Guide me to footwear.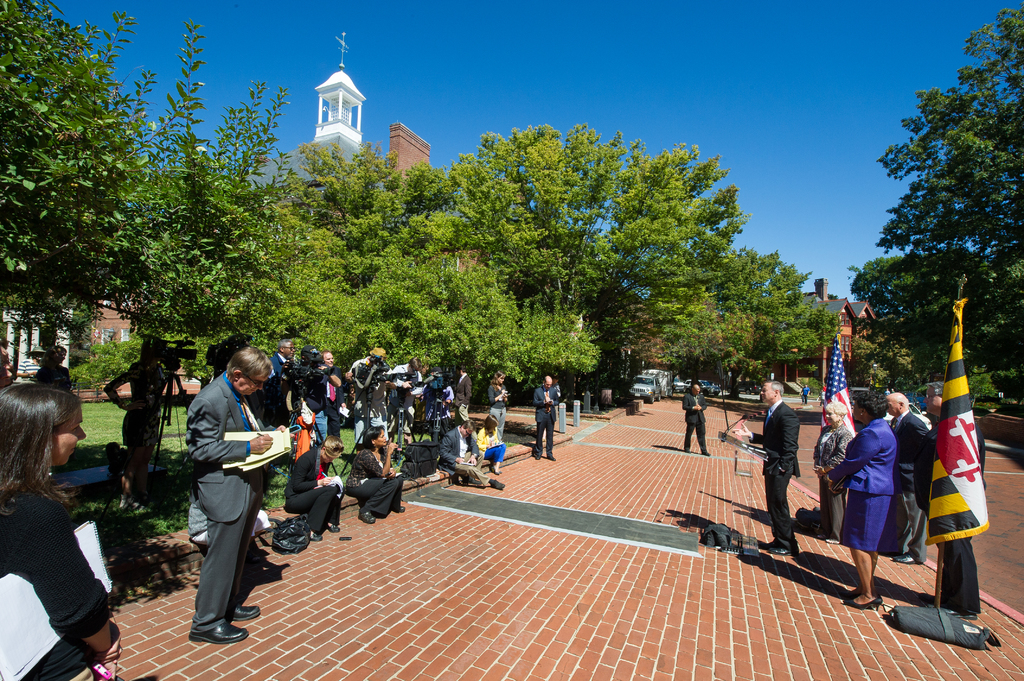
Guidance: l=765, t=541, r=794, b=556.
